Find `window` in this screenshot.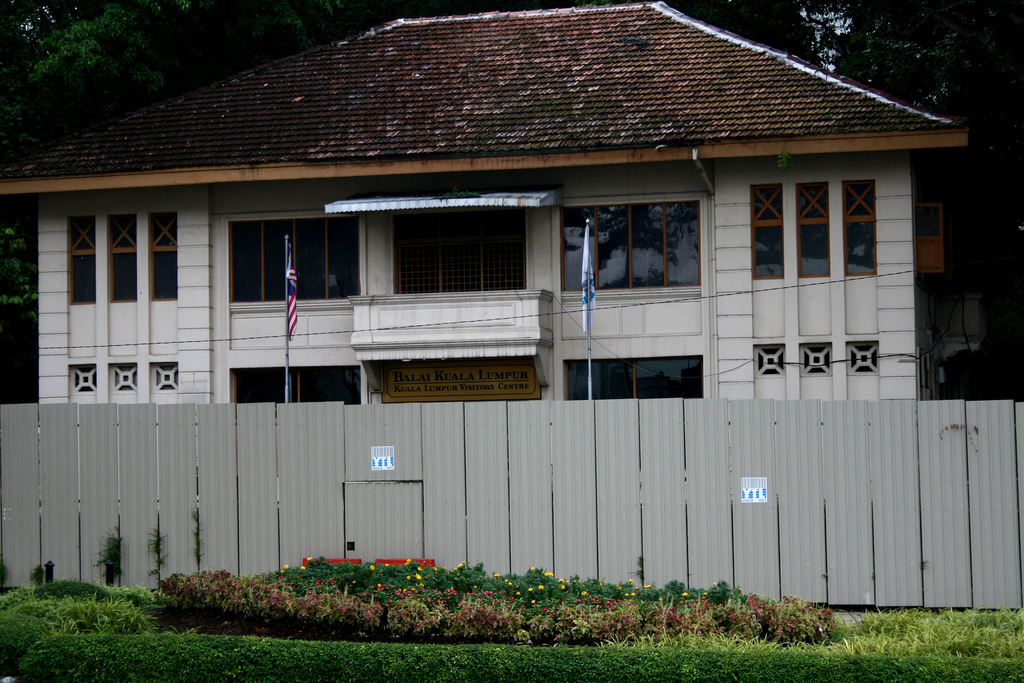
The bounding box for `window` is 840:181:879:277.
